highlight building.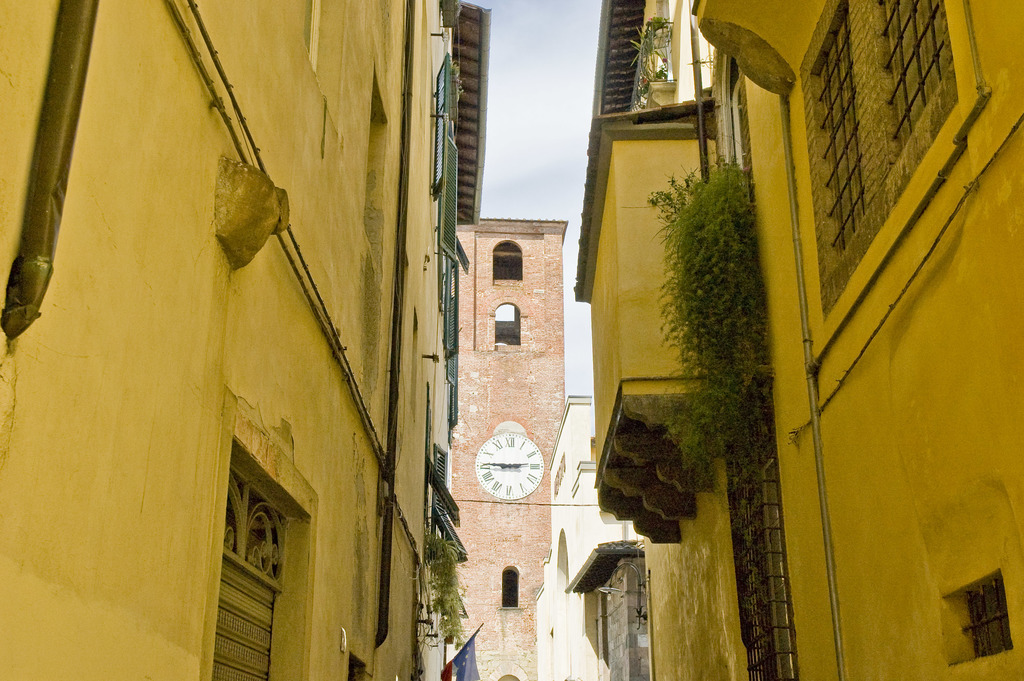
Highlighted region: bbox(570, 0, 1023, 680).
